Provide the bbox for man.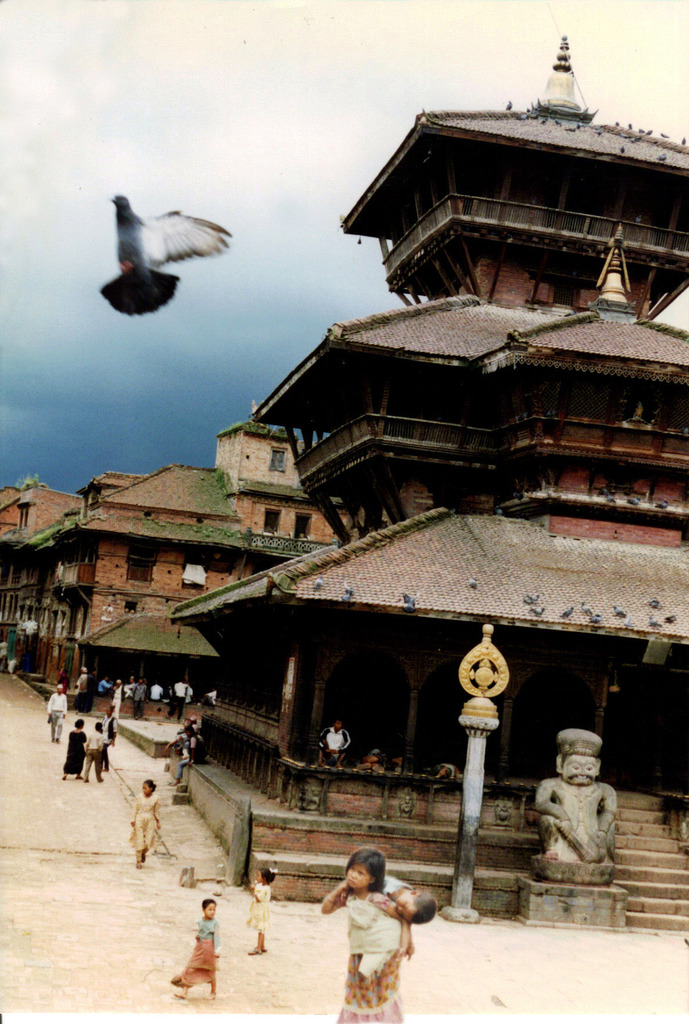
locate(83, 666, 100, 714).
